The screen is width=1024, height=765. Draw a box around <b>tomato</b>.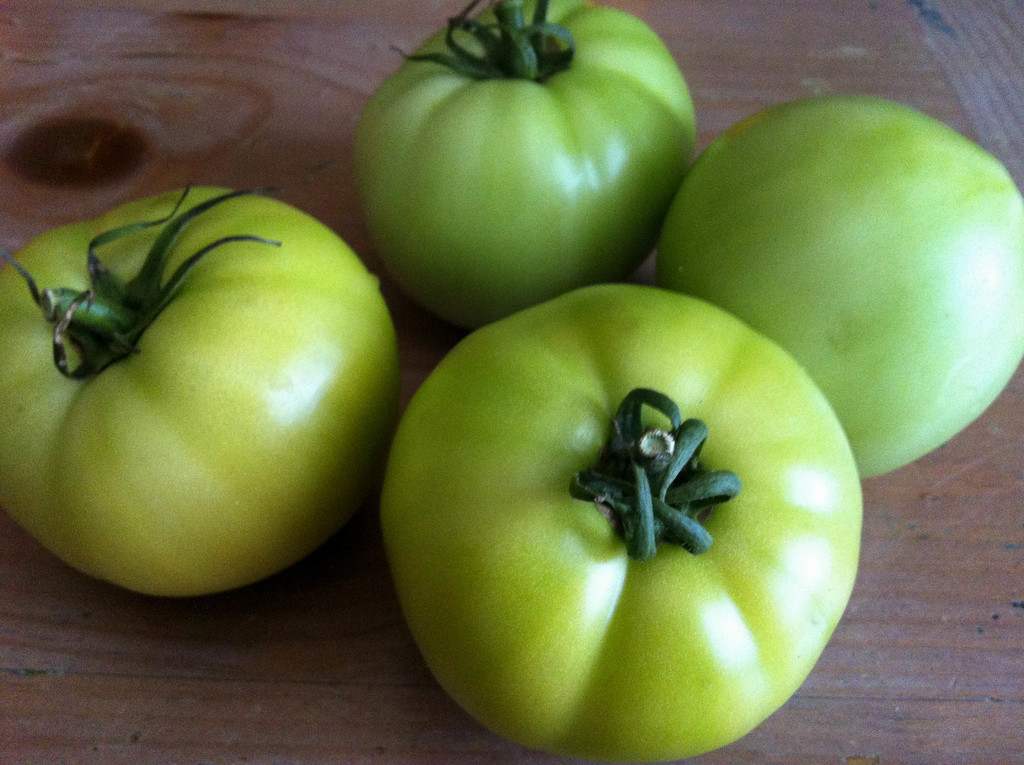
<box>0,175,406,597</box>.
